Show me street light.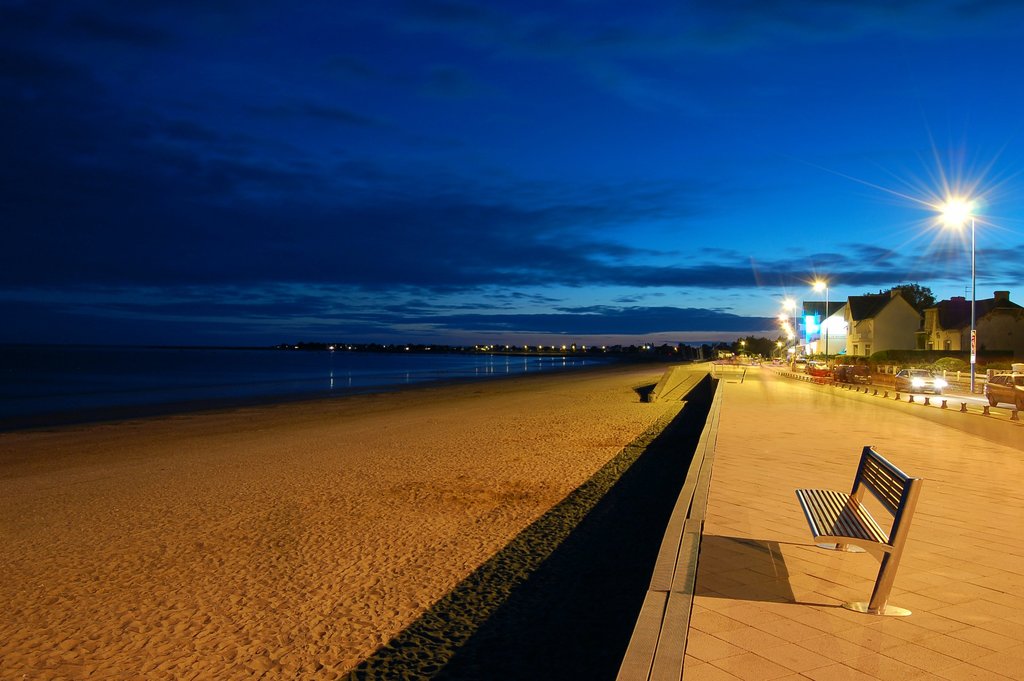
street light is here: [x1=944, y1=192, x2=982, y2=390].
